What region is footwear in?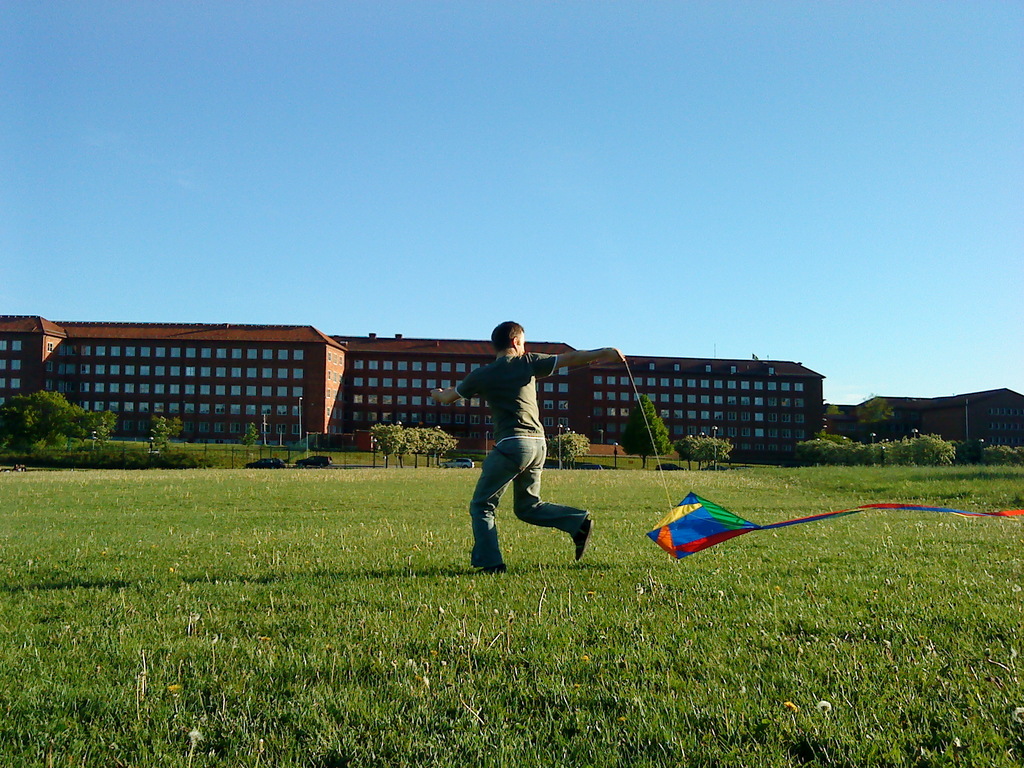
box(567, 517, 599, 559).
